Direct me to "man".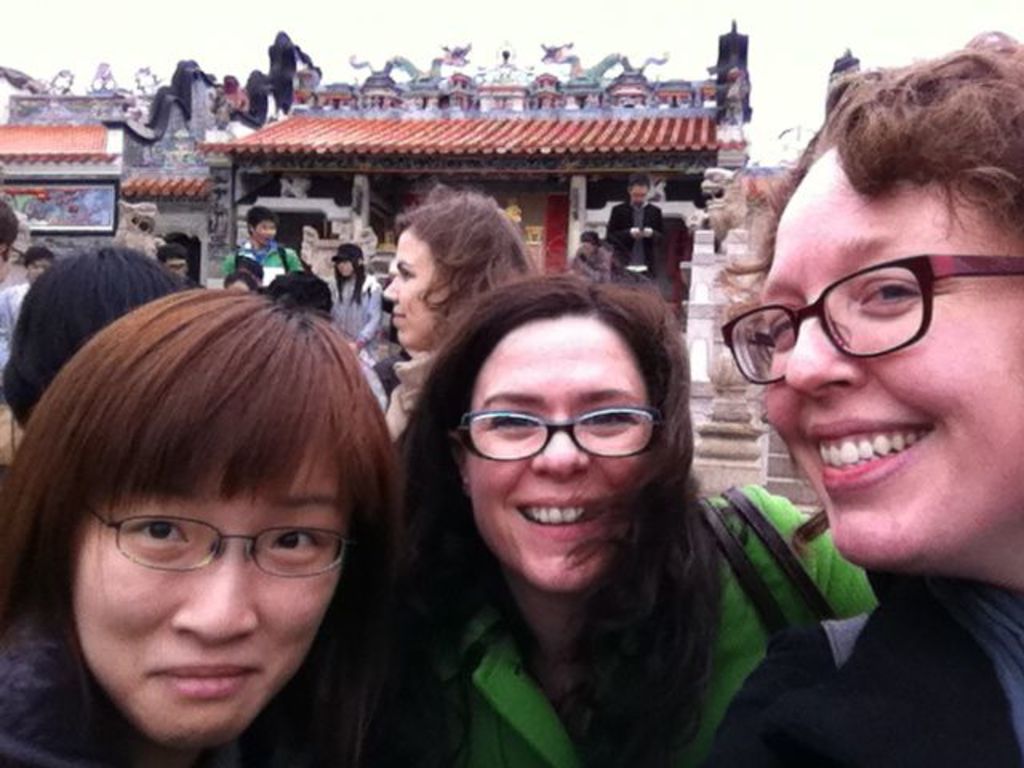
Direction: x1=0 y1=243 x2=64 y2=352.
